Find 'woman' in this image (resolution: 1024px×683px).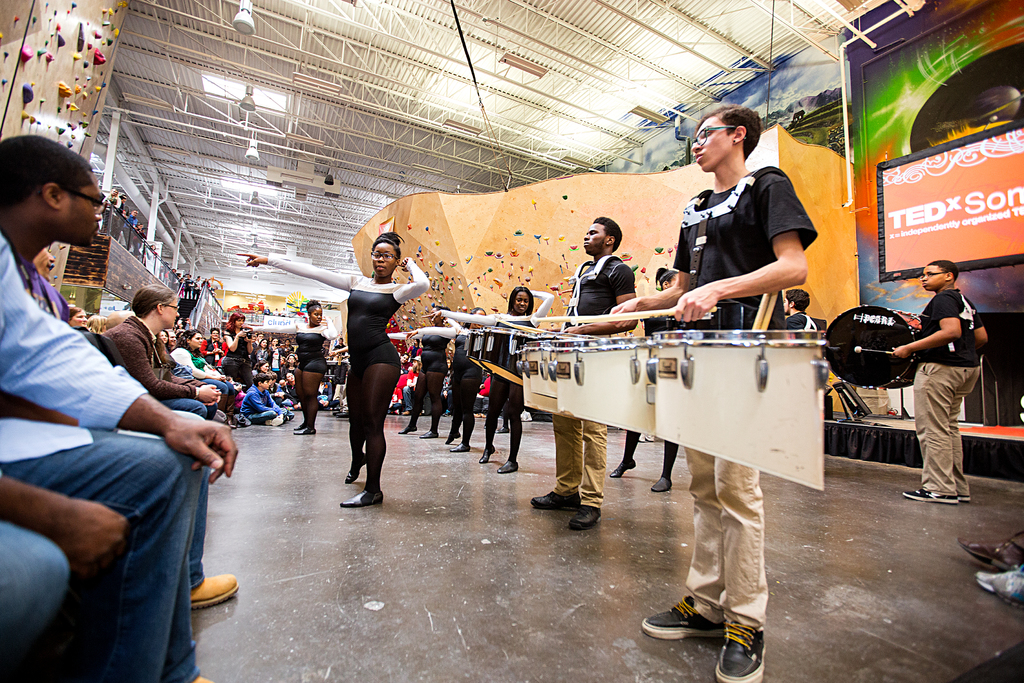
BBox(435, 289, 554, 475).
